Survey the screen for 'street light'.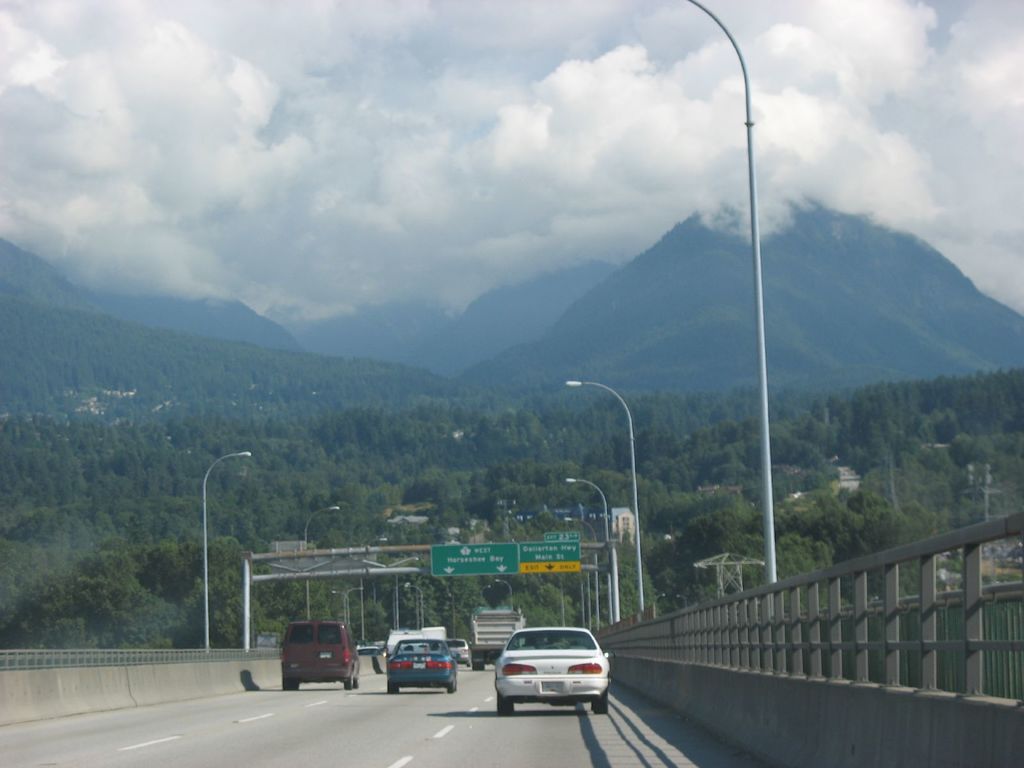
Survey found: left=559, top=478, right=612, bottom=622.
